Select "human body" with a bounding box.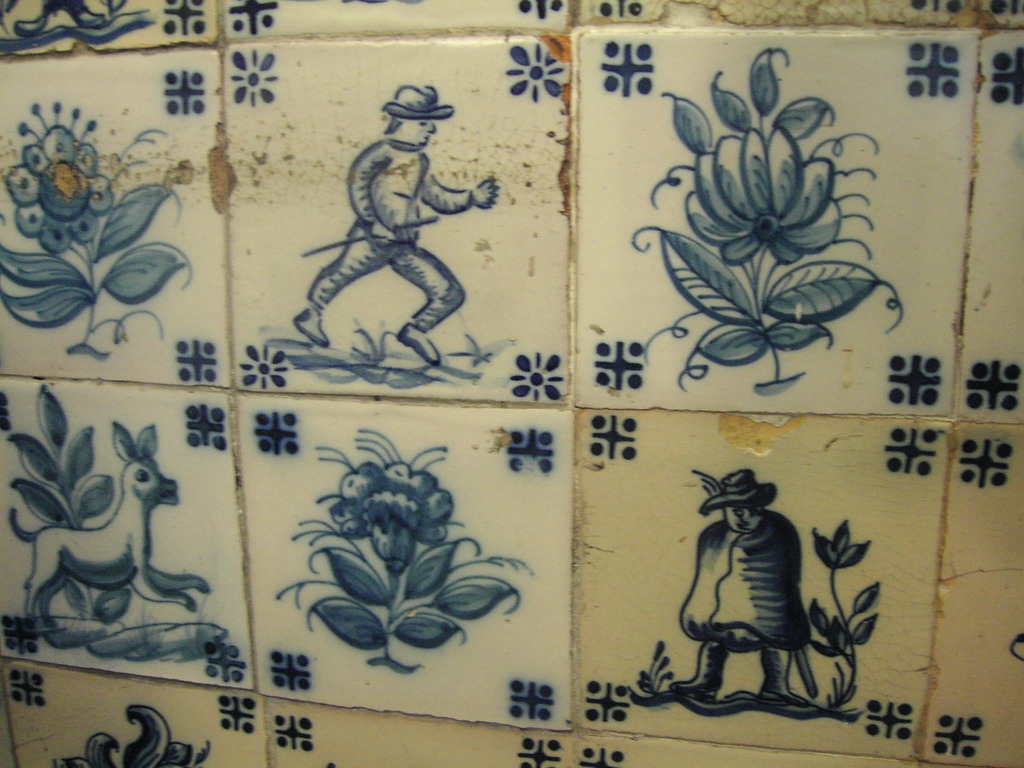
locate(662, 461, 794, 695).
